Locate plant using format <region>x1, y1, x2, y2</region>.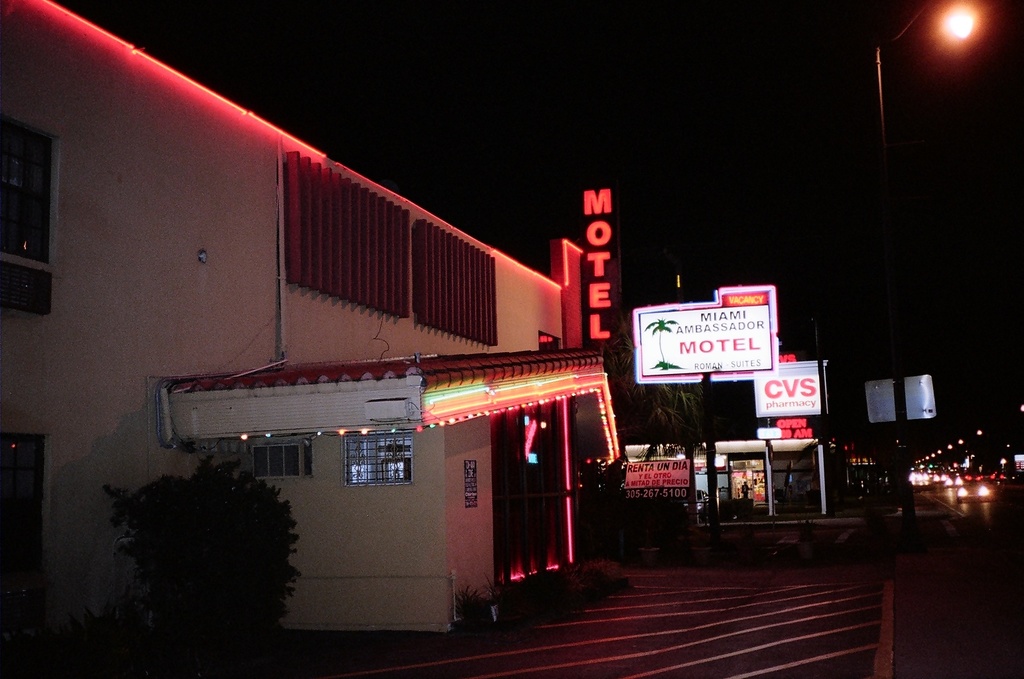
<region>84, 460, 310, 632</region>.
